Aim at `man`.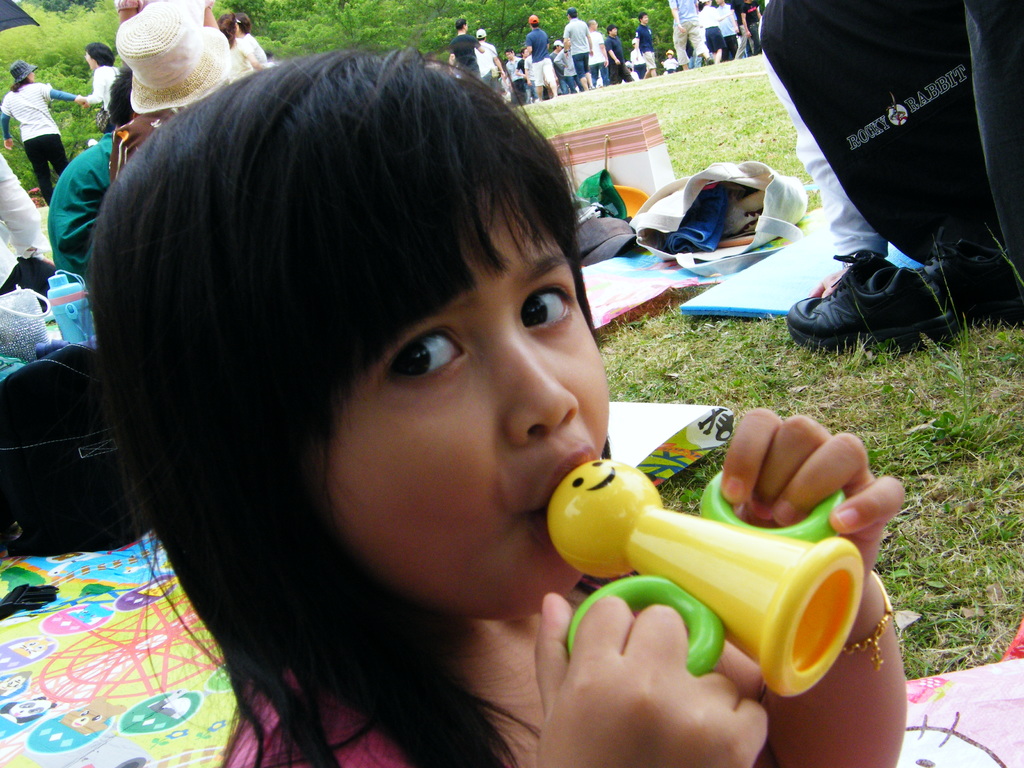
Aimed at box(506, 49, 525, 97).
